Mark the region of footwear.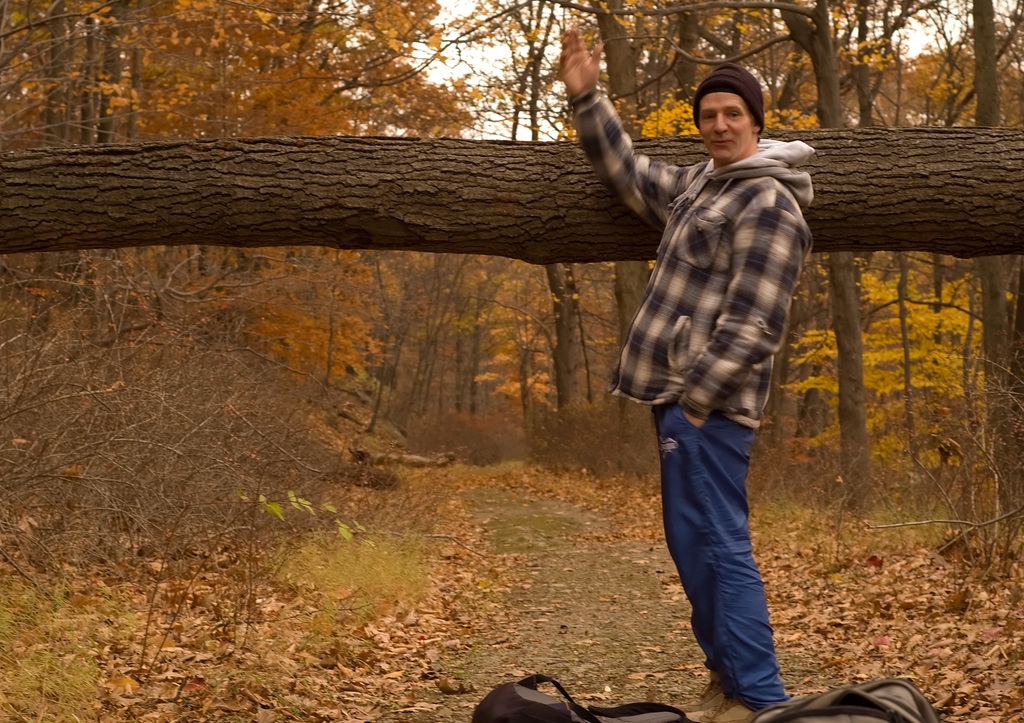
Region: {"x1": 704, "y1": 699, "x2": 753, "y2": 722}.
